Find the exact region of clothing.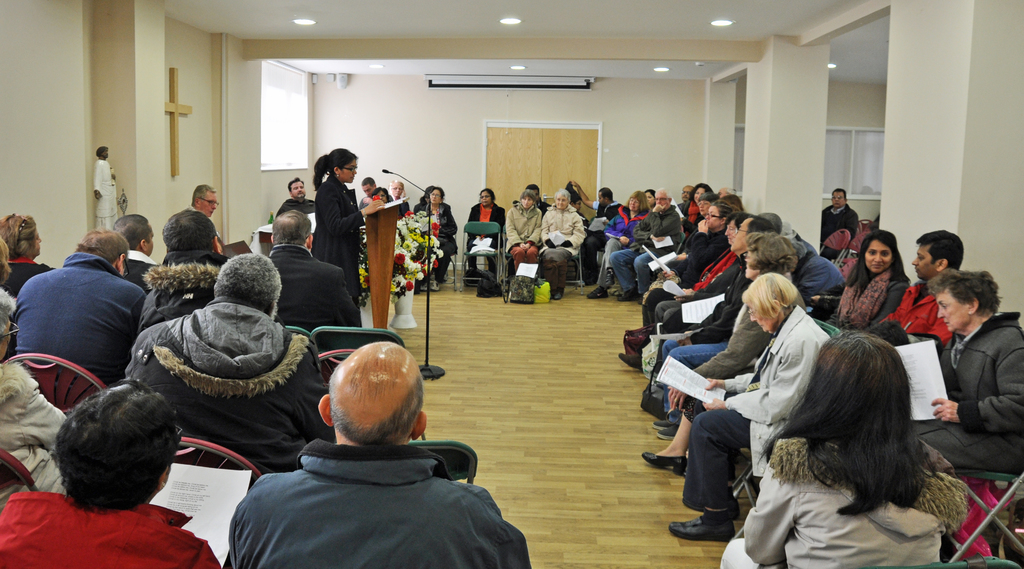
Exact region: [684, 265, 784, 412].
